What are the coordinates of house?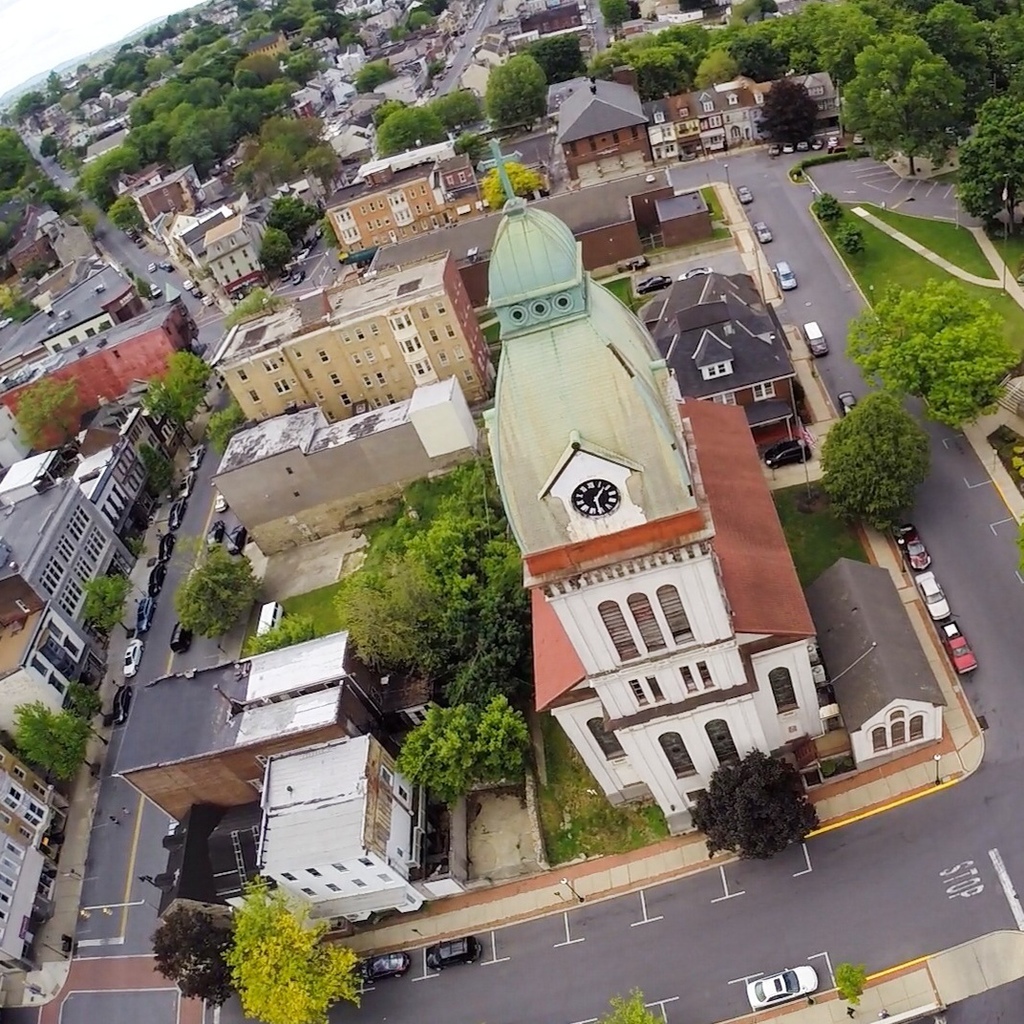
box(642, 270, 798, 459).
